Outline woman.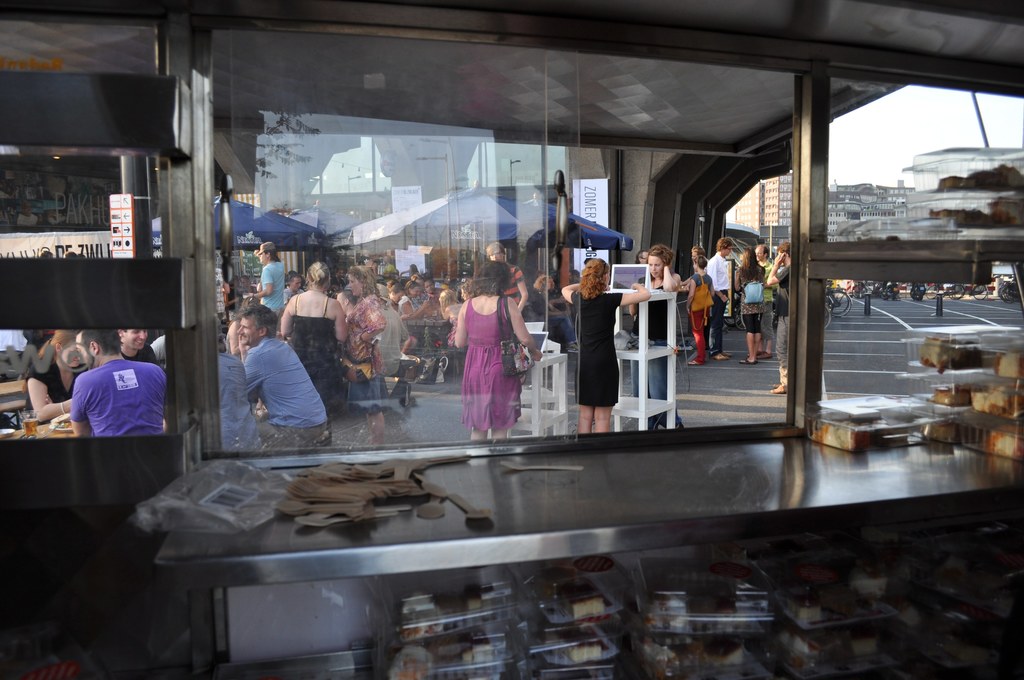
Outline: x1=395, y1=279, x2=433, y2=348.
